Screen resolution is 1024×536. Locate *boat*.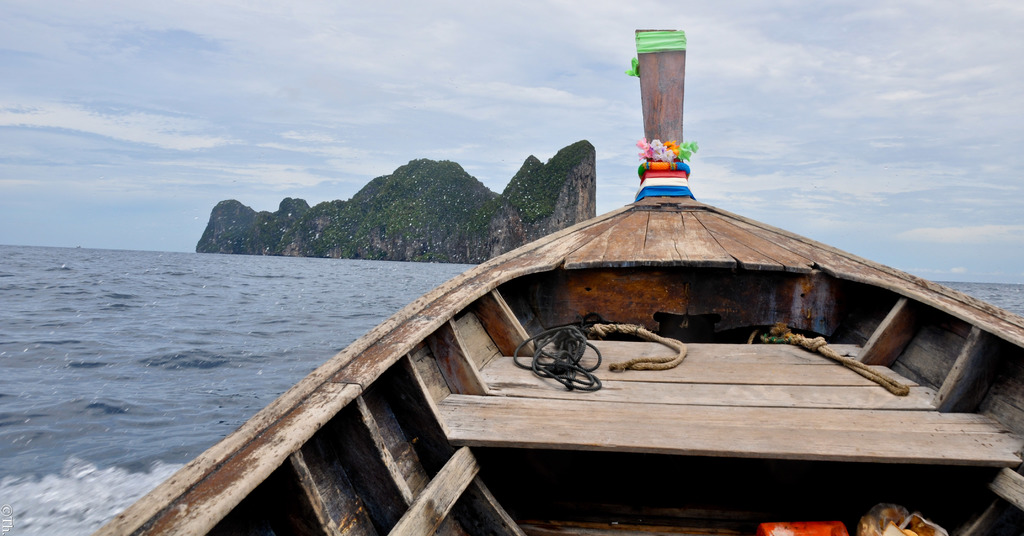
(left=96, top=43, right=1023, bottom=505).
